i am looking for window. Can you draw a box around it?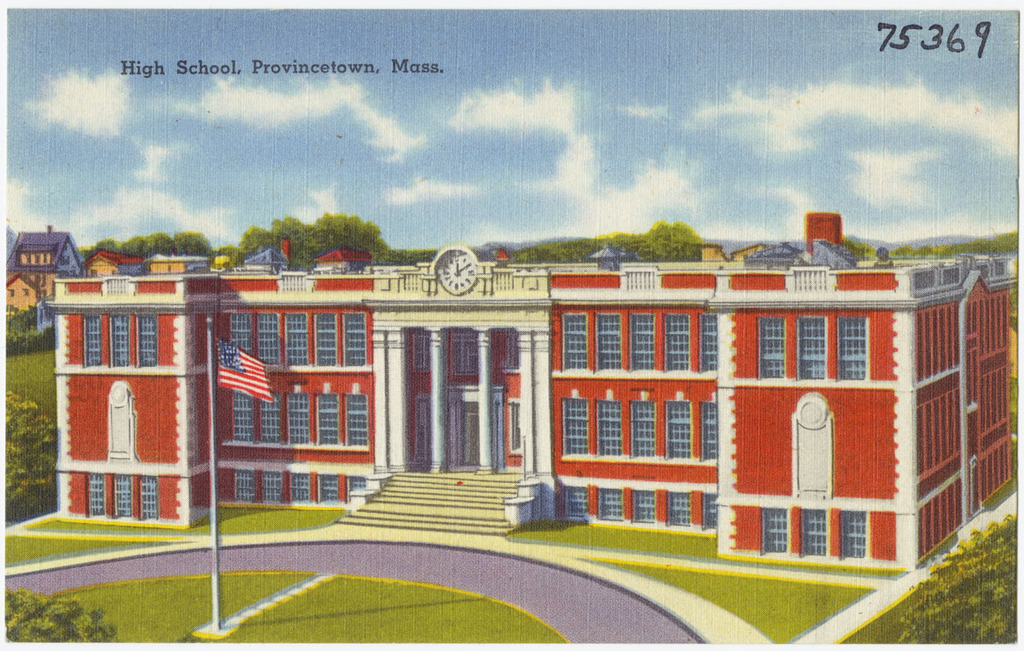
Sure, the bounding box is x1=261, y1=394, x2=279, y2=439.
